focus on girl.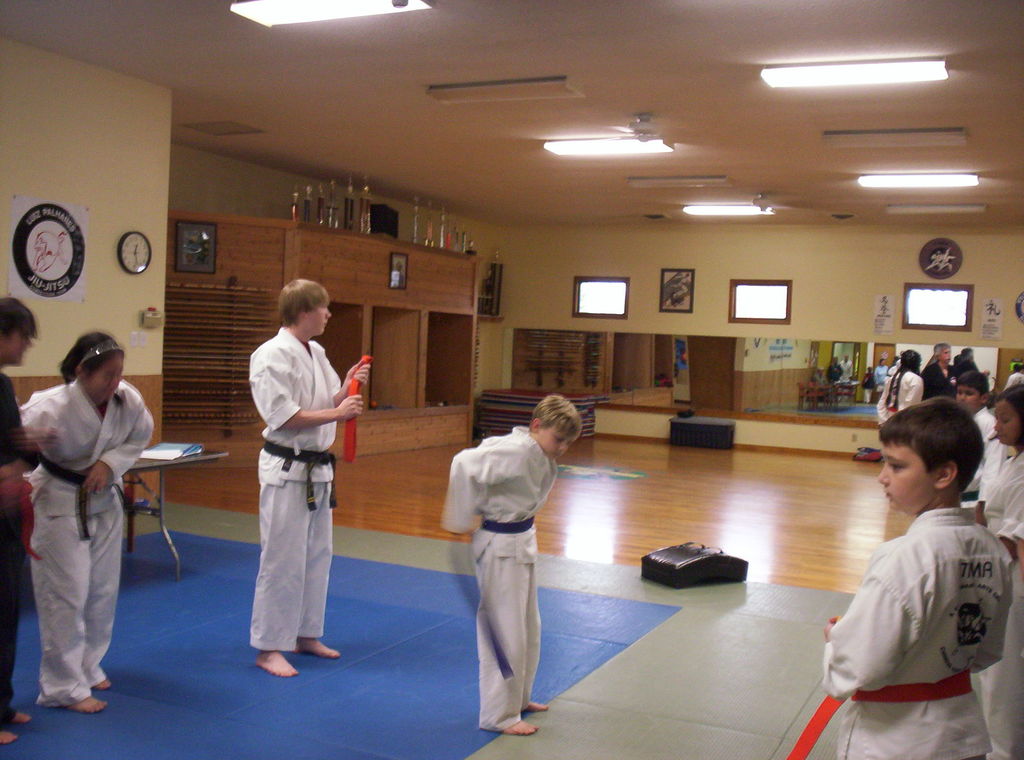
Focused at box(14, 332, 155, 712).
